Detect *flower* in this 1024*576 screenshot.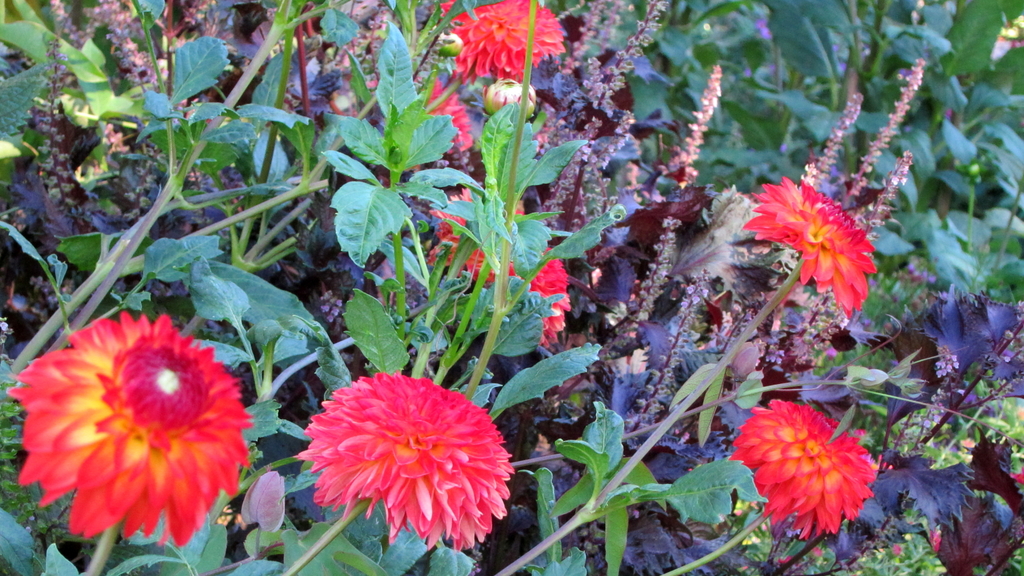
Detection: (429, 203, 573, 307).
